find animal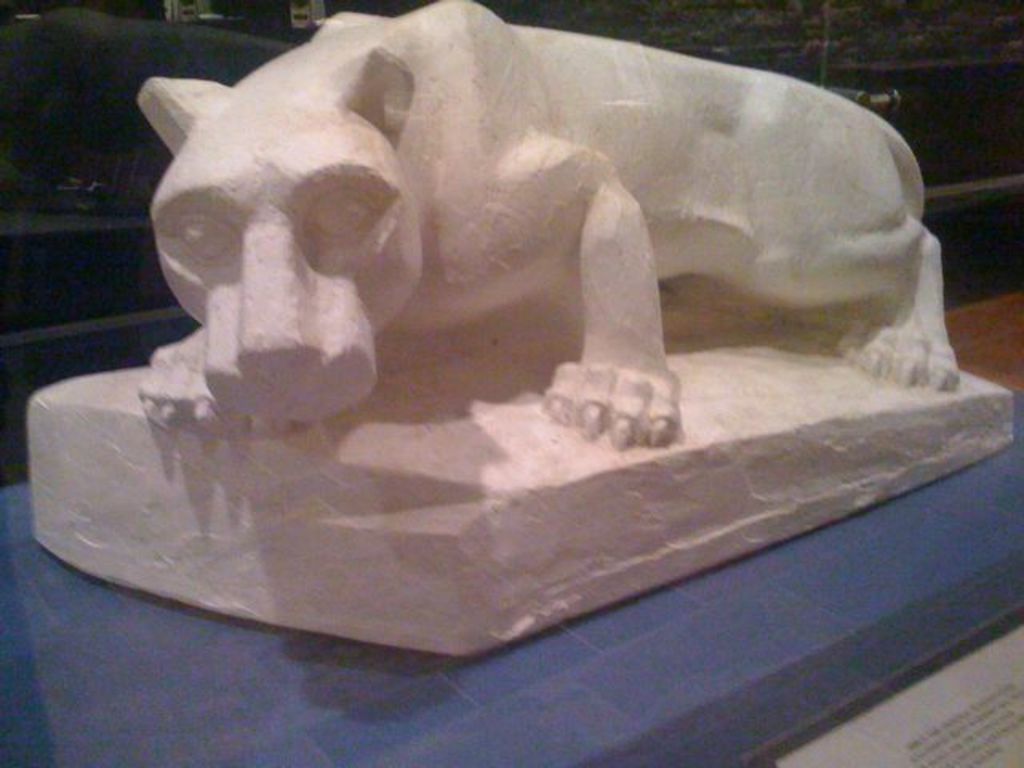
bbox=[123, 8, 958, 451]
